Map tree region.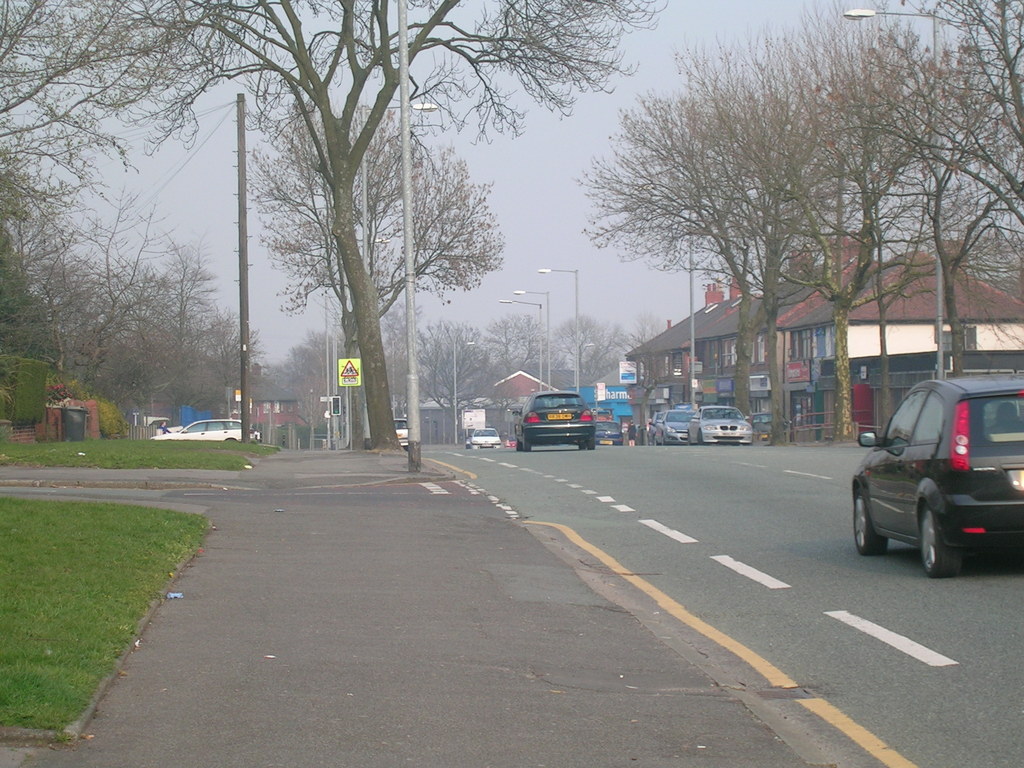
Mapped to [x1=636, y1=313, x2=666, y2=344].
